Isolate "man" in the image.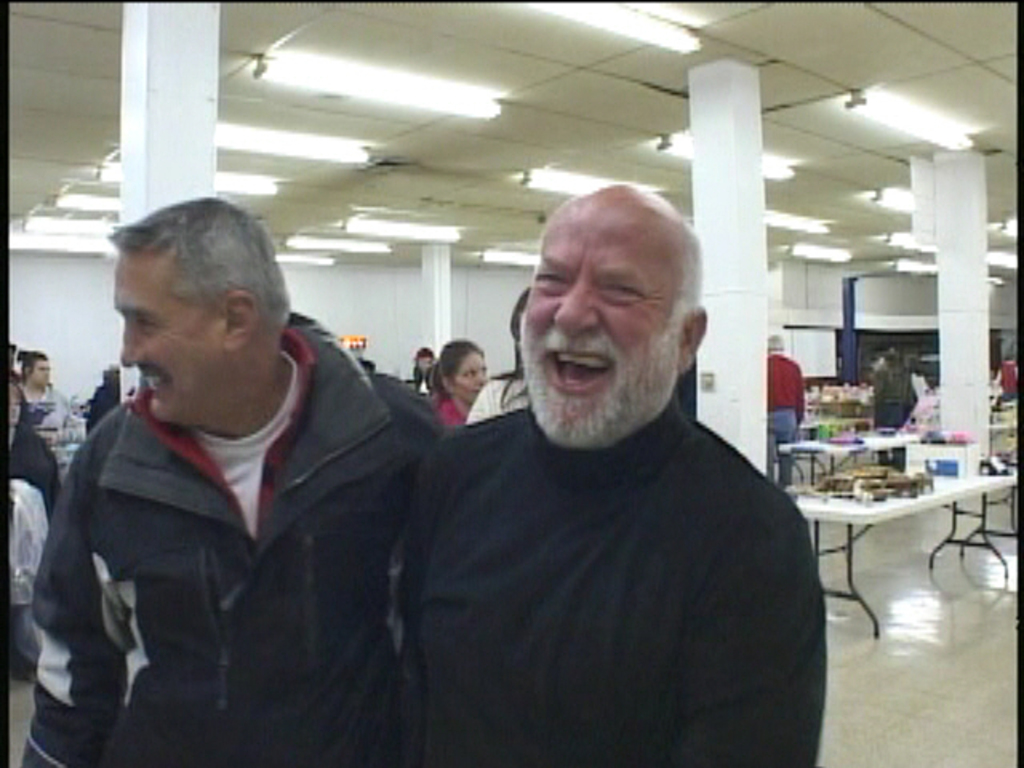
Isolated region: <box>397,179,1023,767</box>.
